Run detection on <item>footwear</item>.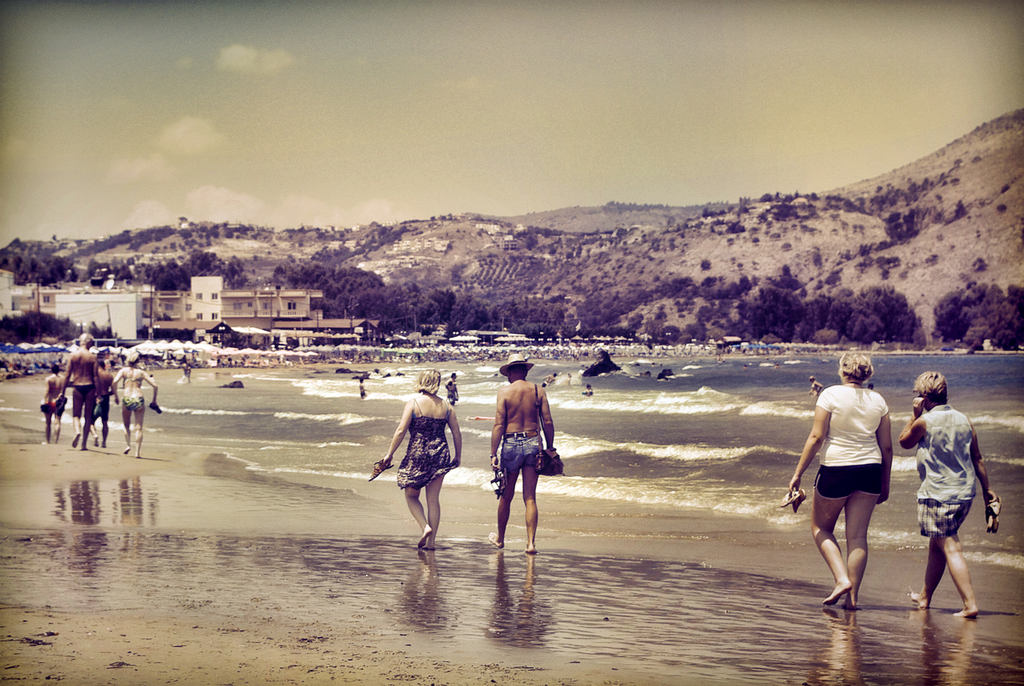
Result: bbox=(792, 487, 807, 512).
